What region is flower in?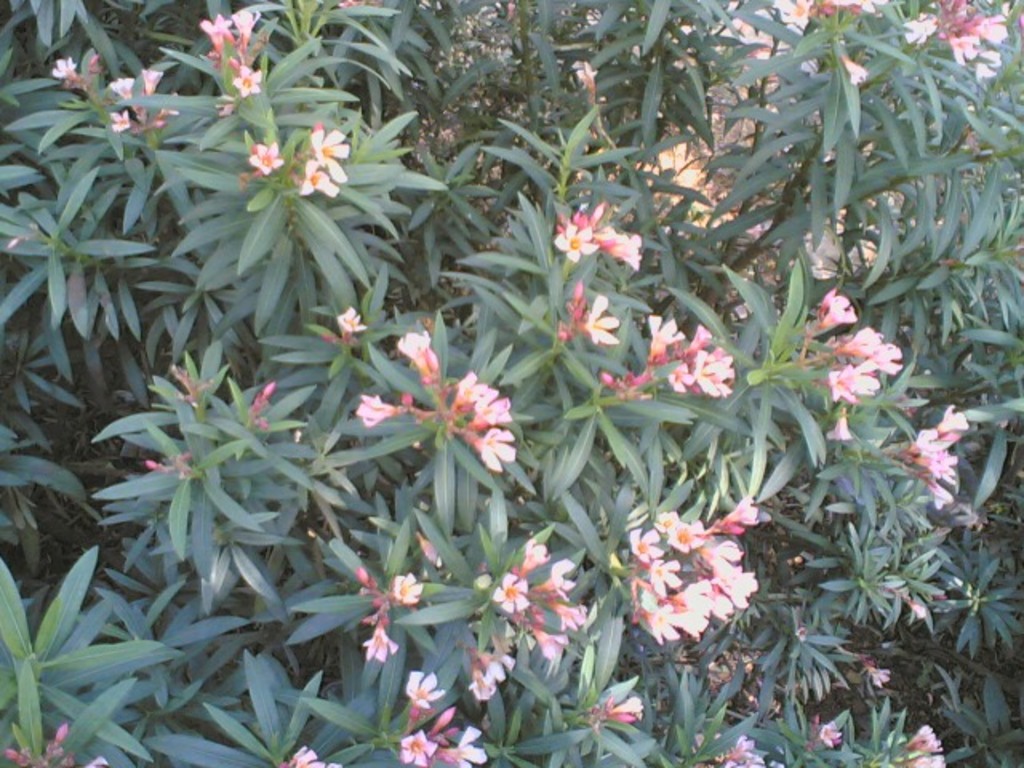
crop(352, 395, 406, 429).
